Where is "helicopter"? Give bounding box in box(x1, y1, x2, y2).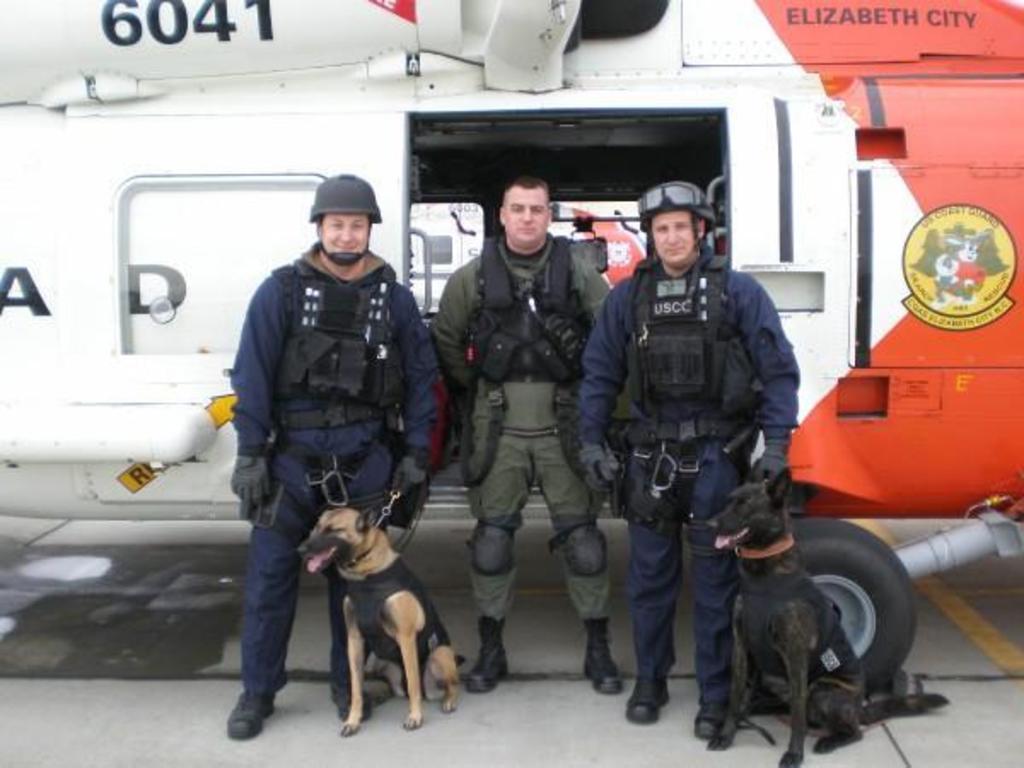
box(0, 20, 983, 674).
